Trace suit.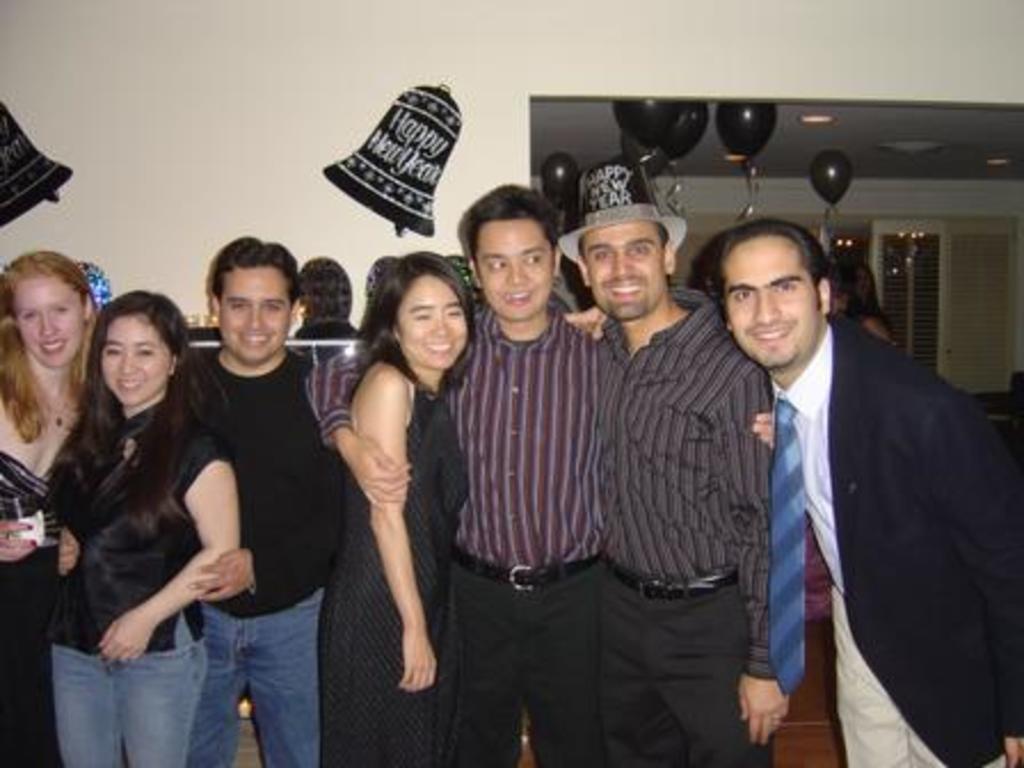
Traced to (left=763, top=315, right=1022, bottom=766).
